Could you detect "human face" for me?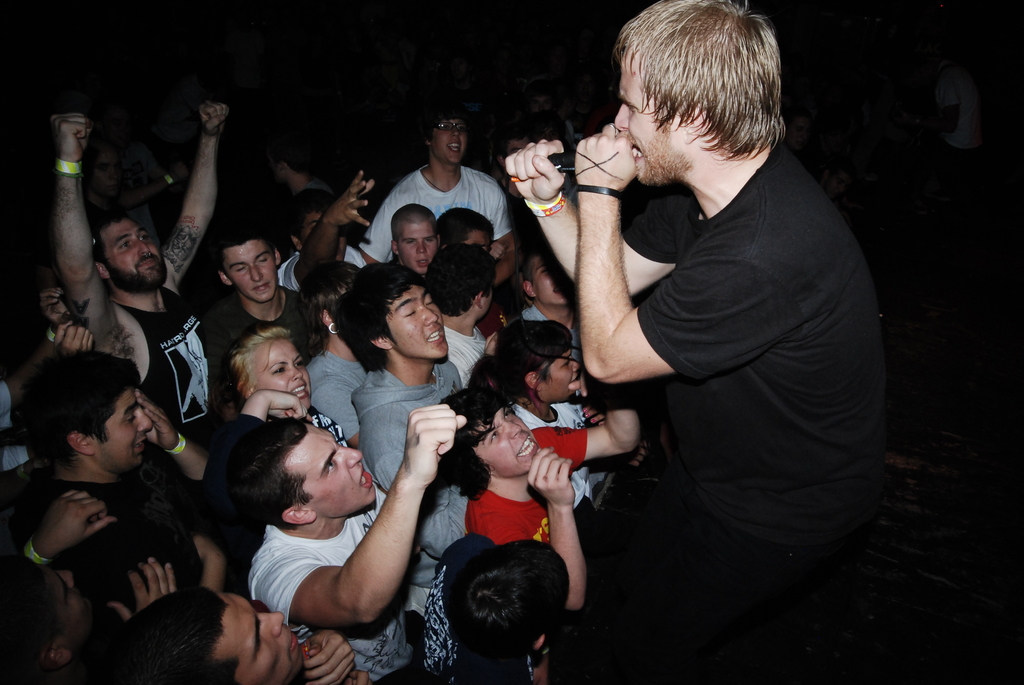
Detection result: (x1=433, y1=119, x2=467, y2=169).
